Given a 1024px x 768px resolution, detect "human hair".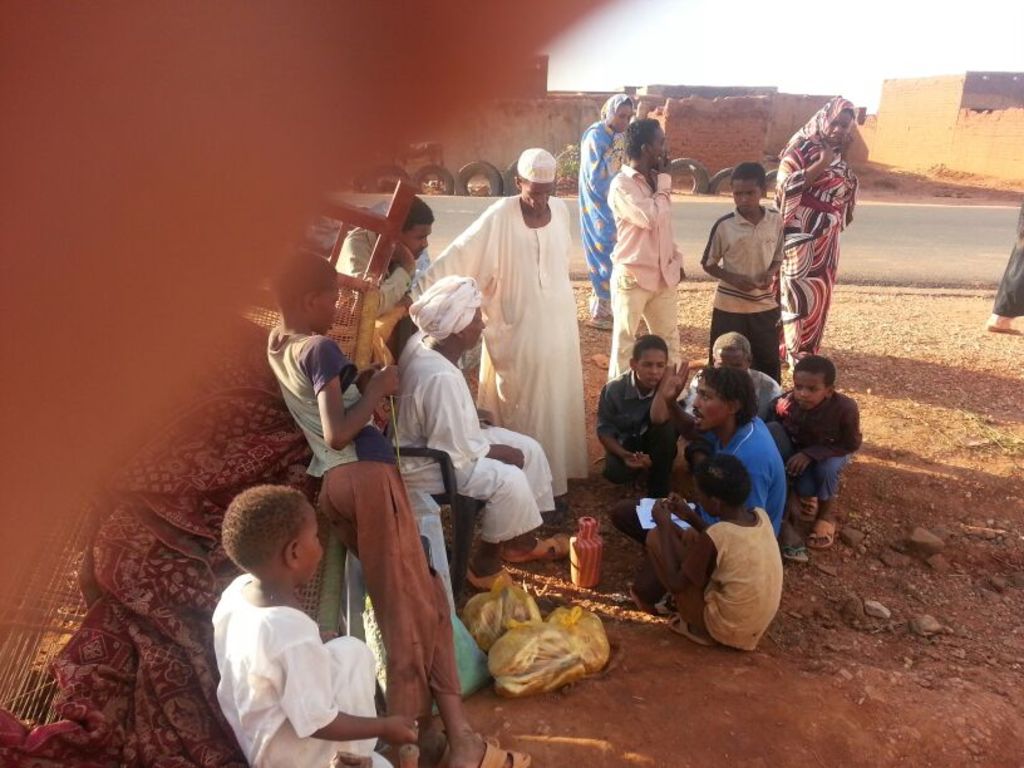
(796, 354, 833, 390).
